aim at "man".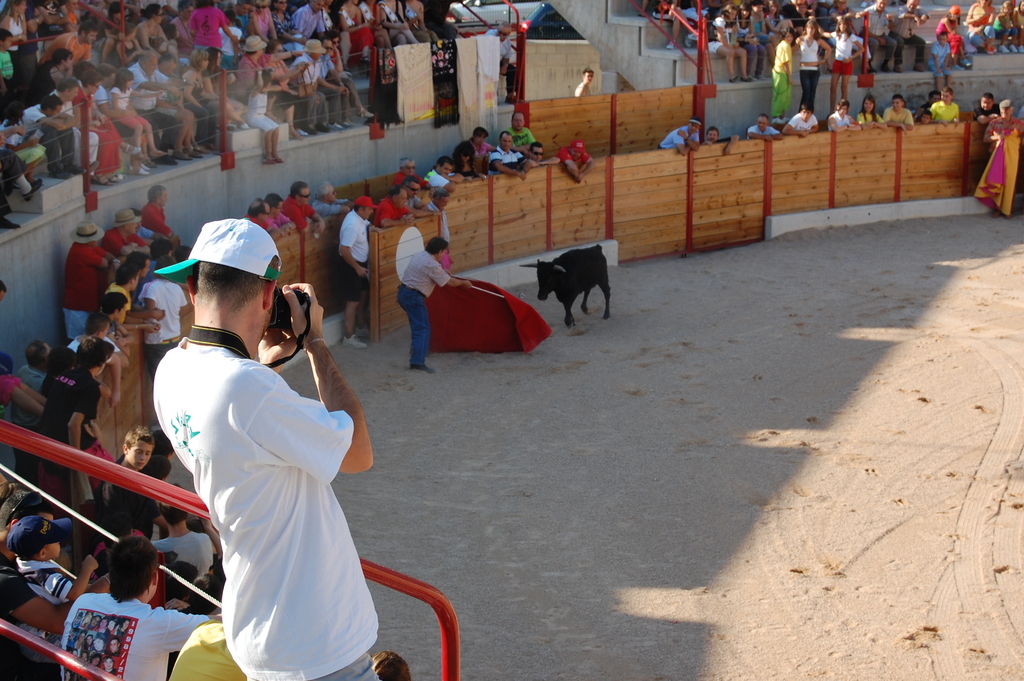
Aimed at 508/111/531/152.
